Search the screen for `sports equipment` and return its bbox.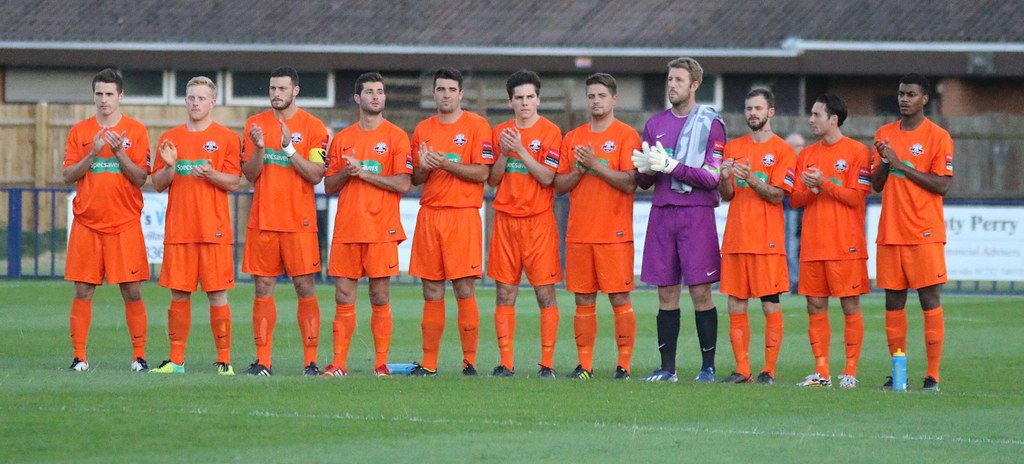
Found: [627, 138, 652, 174].
